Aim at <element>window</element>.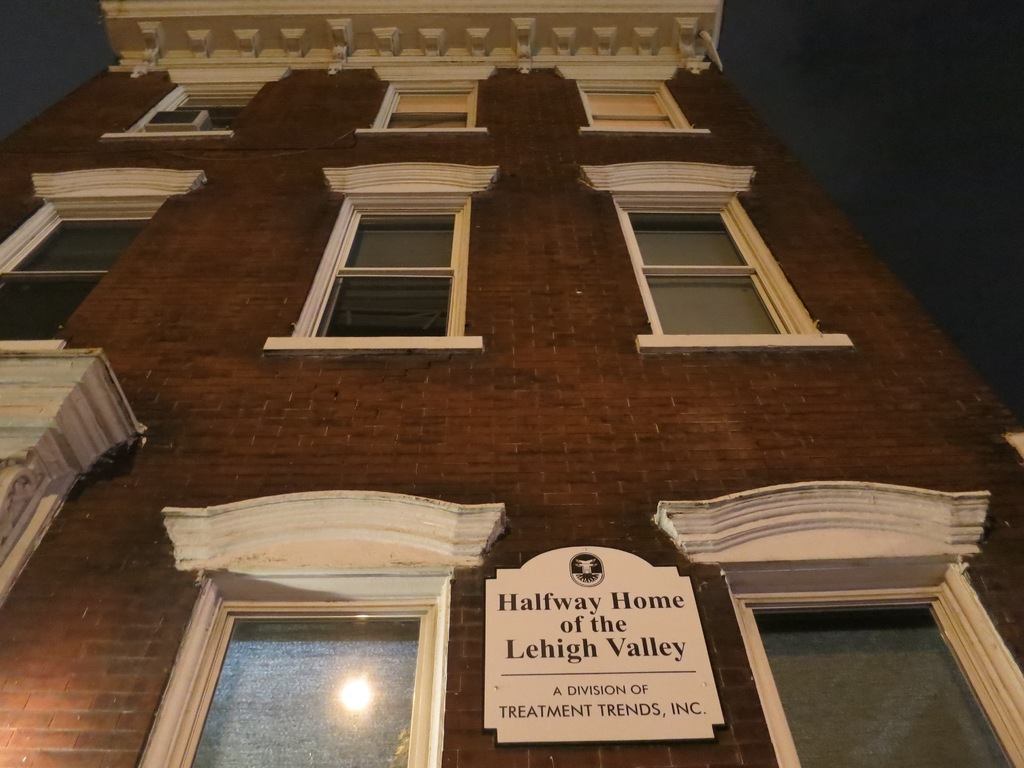
Aimed at (left=134, top=485, right=509, bottom=767).
